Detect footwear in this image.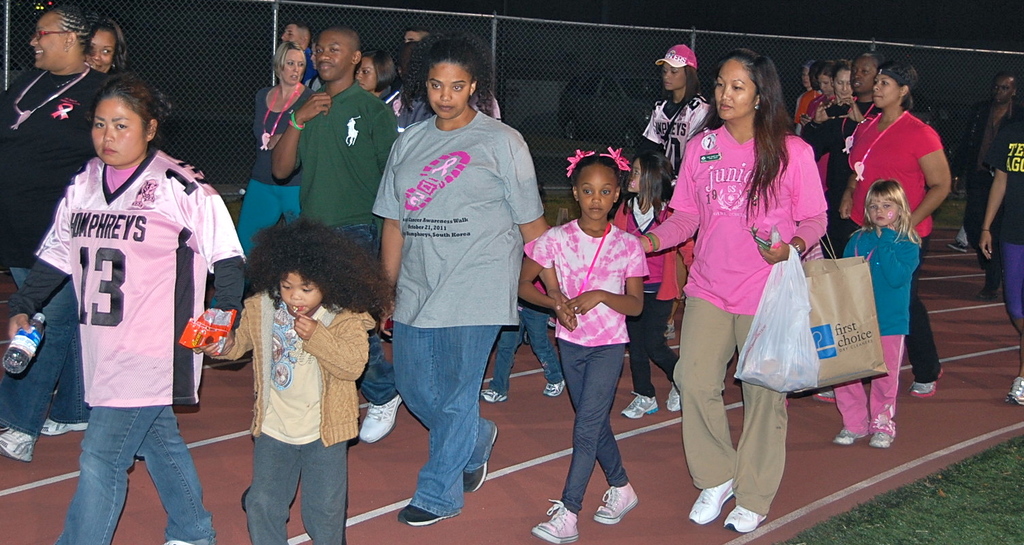
Detection: Rect(690, 478, 732, 527).
